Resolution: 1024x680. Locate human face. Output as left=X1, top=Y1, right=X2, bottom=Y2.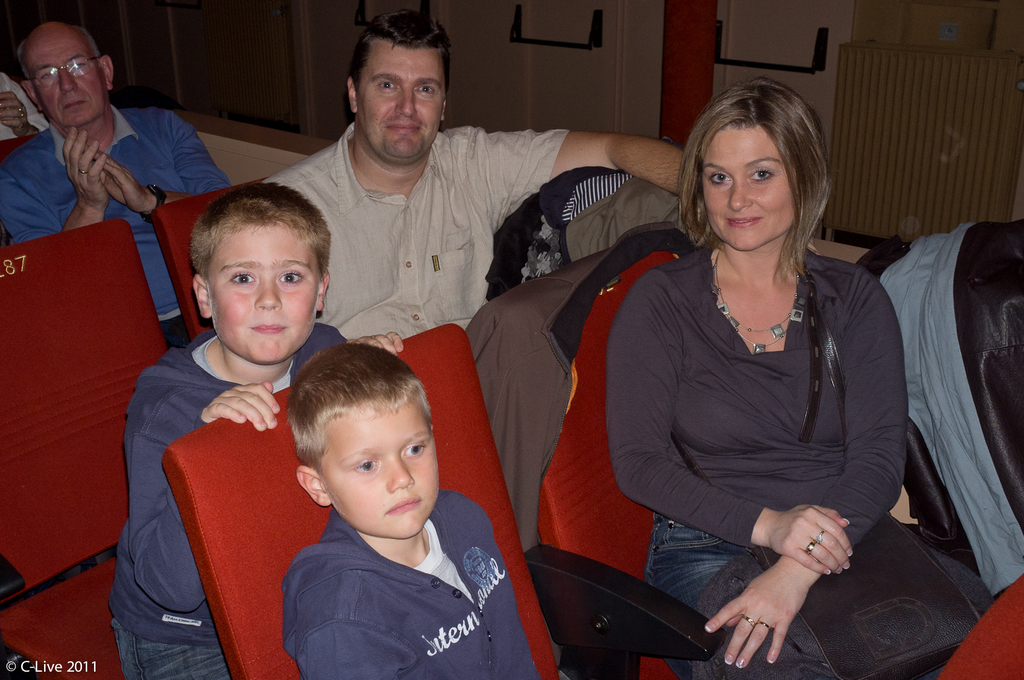
left=315, top=411, right=440, bottom=536.
